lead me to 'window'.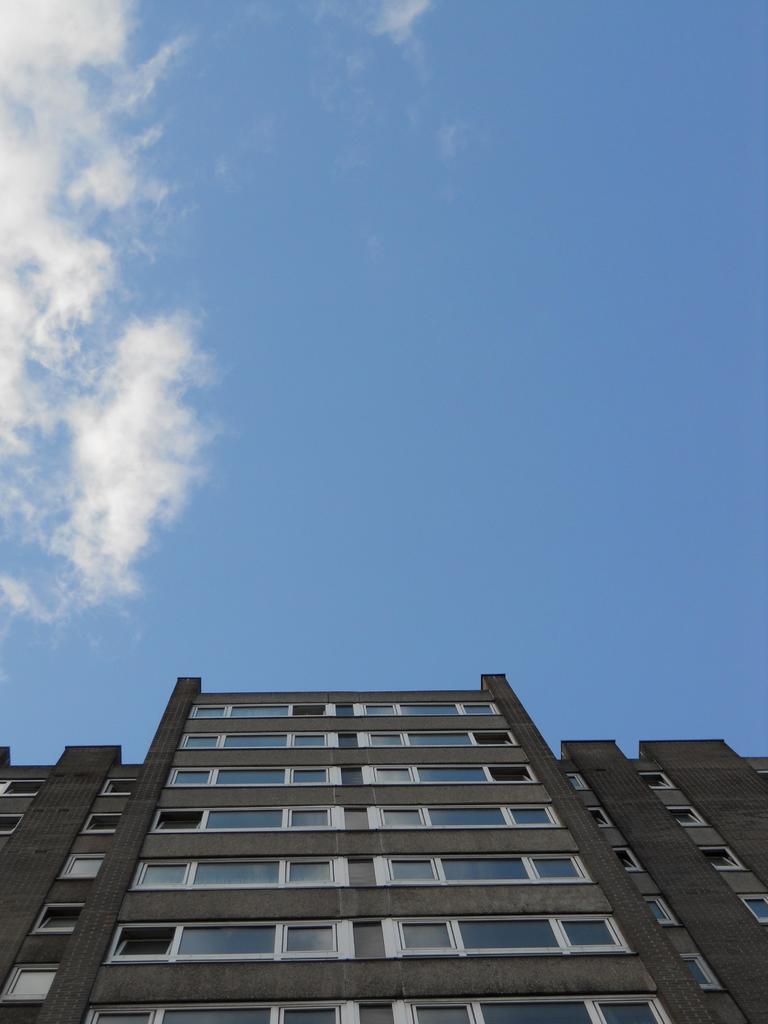
Lead to (147,803,562,835).
